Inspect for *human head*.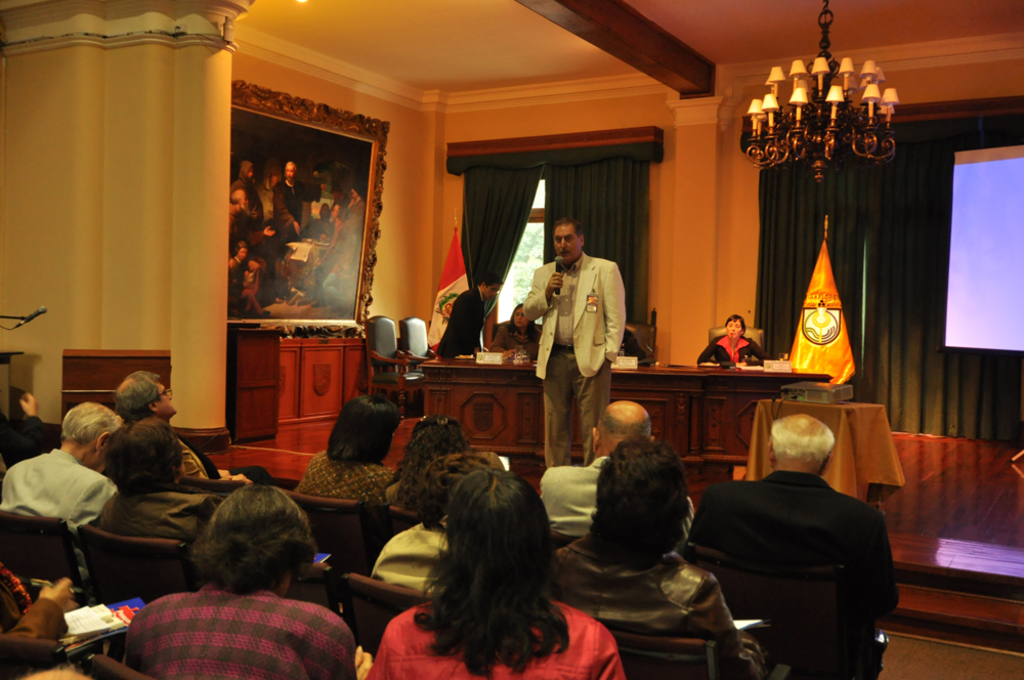
Inspection: <bbox>349, 183, 361, 200</bbox>.
